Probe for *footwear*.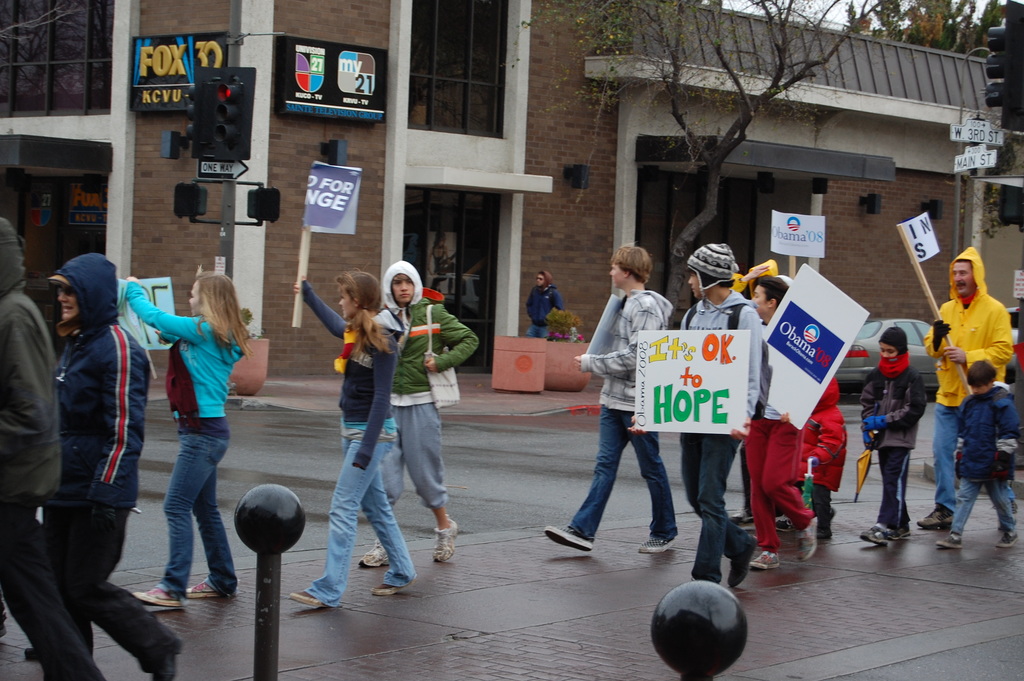
Probe result: [x1=355, y1=540, x2=392, y2=573].
